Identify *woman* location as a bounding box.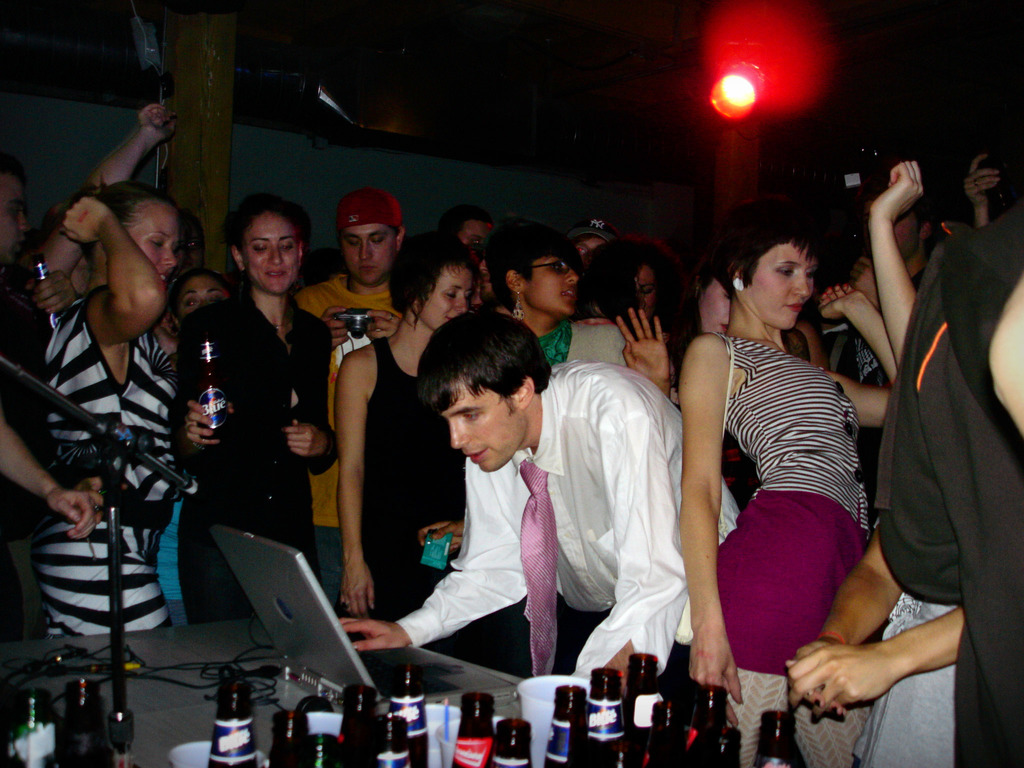
crop(477, 225, 674, 388).
